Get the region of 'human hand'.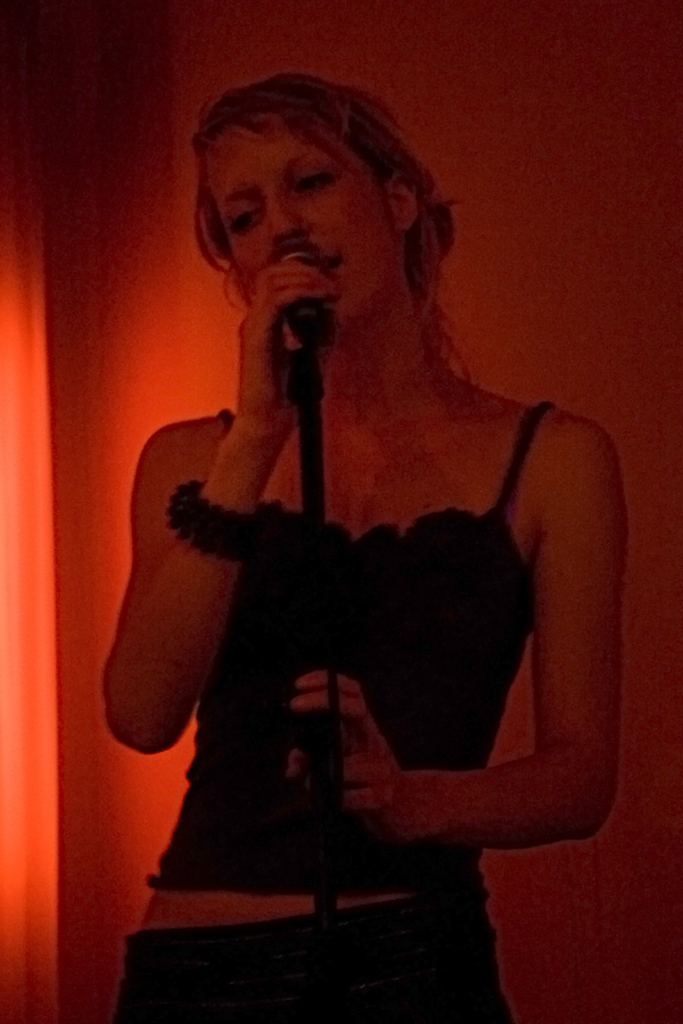
select_region(203, 278, 322, 473).
